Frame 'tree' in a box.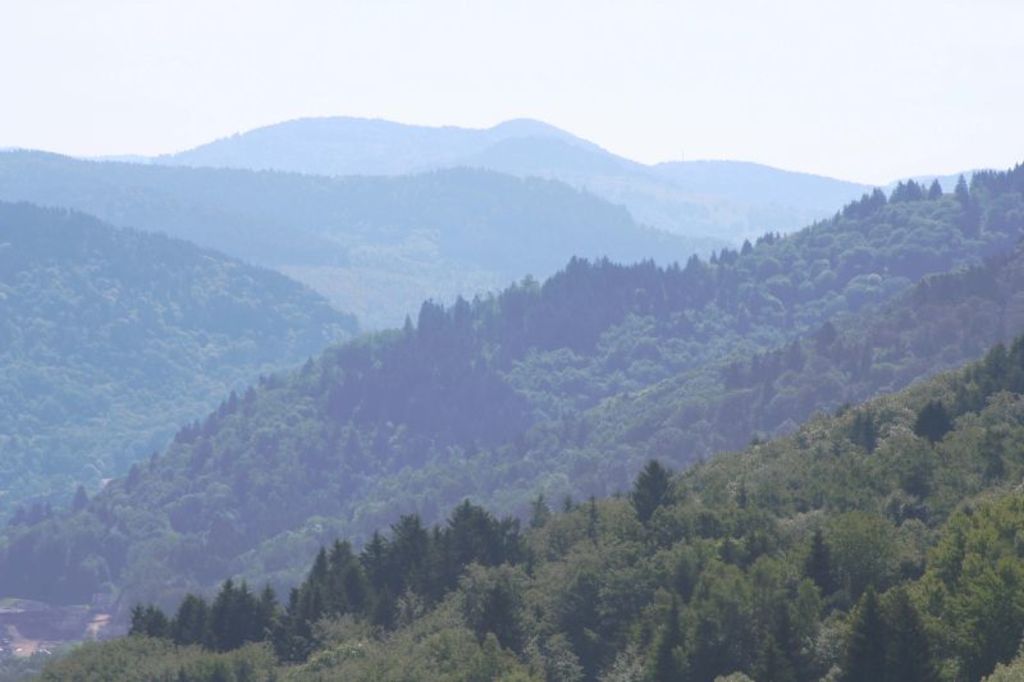
box=[443, 491, 535, 587].
